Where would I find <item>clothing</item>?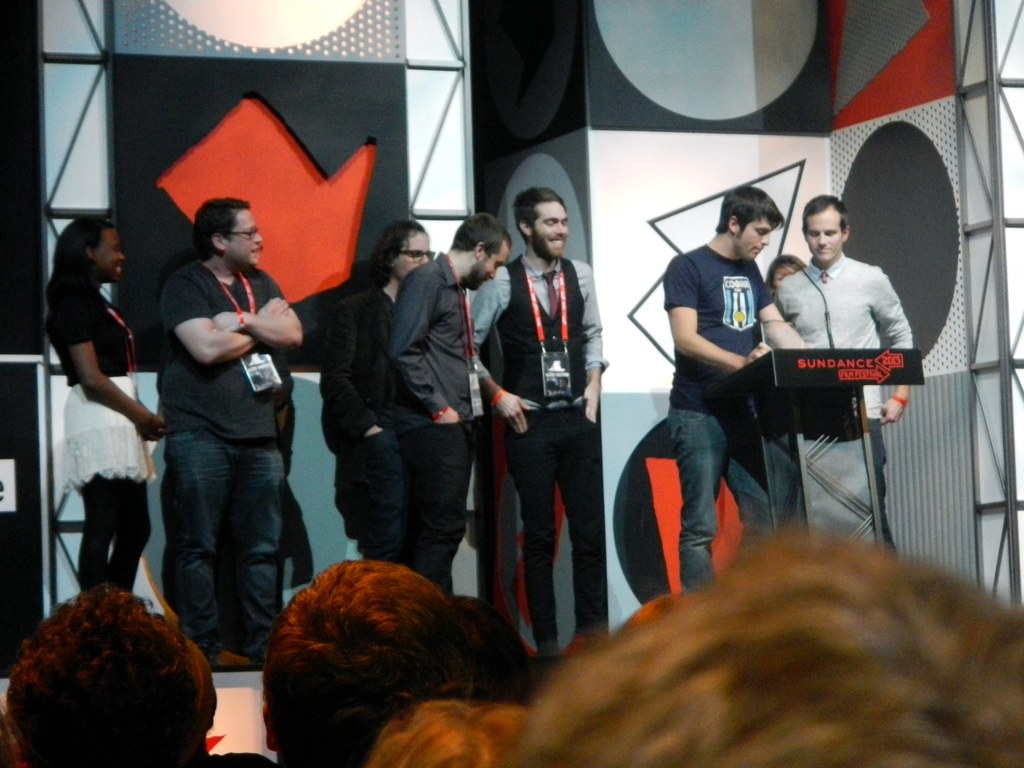
At bbox=[666, 241, 780, 595].
